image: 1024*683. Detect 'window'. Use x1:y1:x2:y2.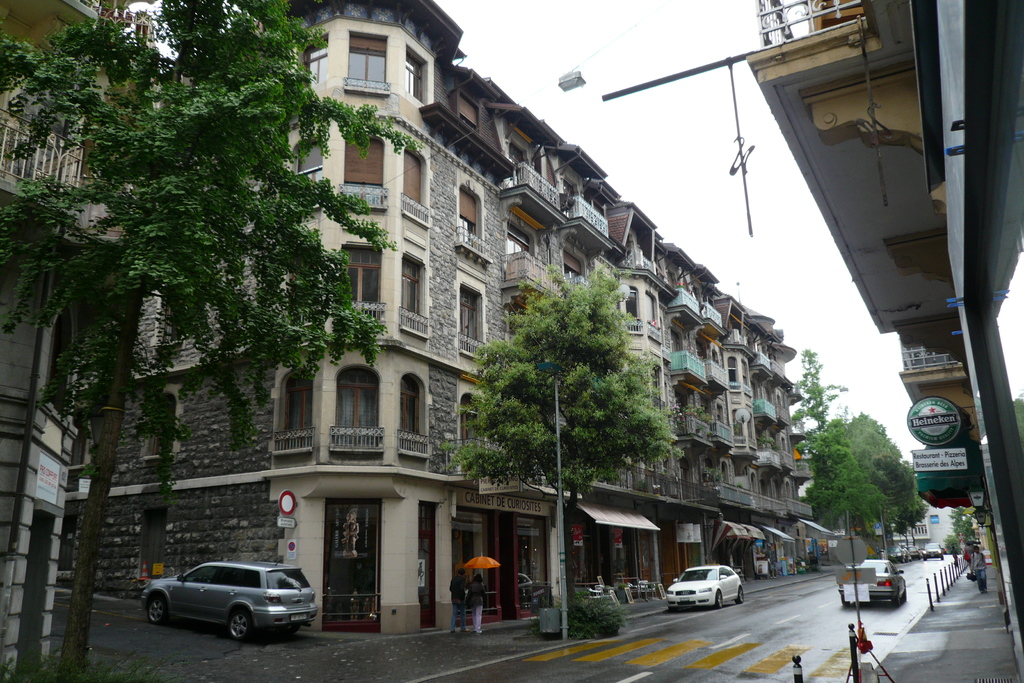
394:377:433:472.
